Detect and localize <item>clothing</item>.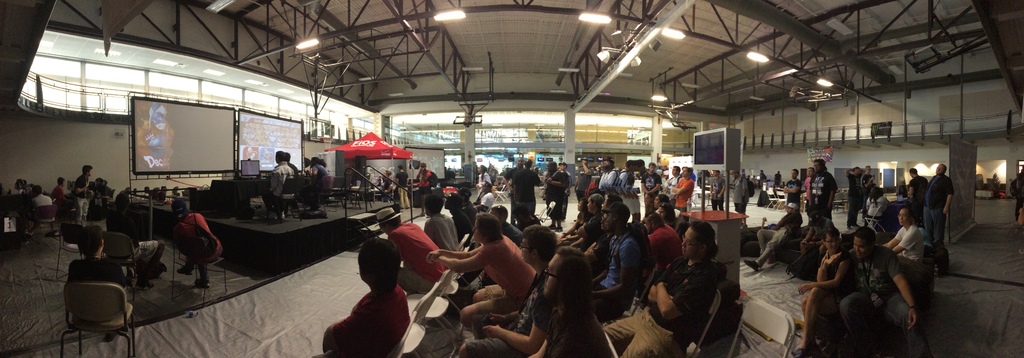
Localized at (left=324, top=278, right=408, bottom=340).
